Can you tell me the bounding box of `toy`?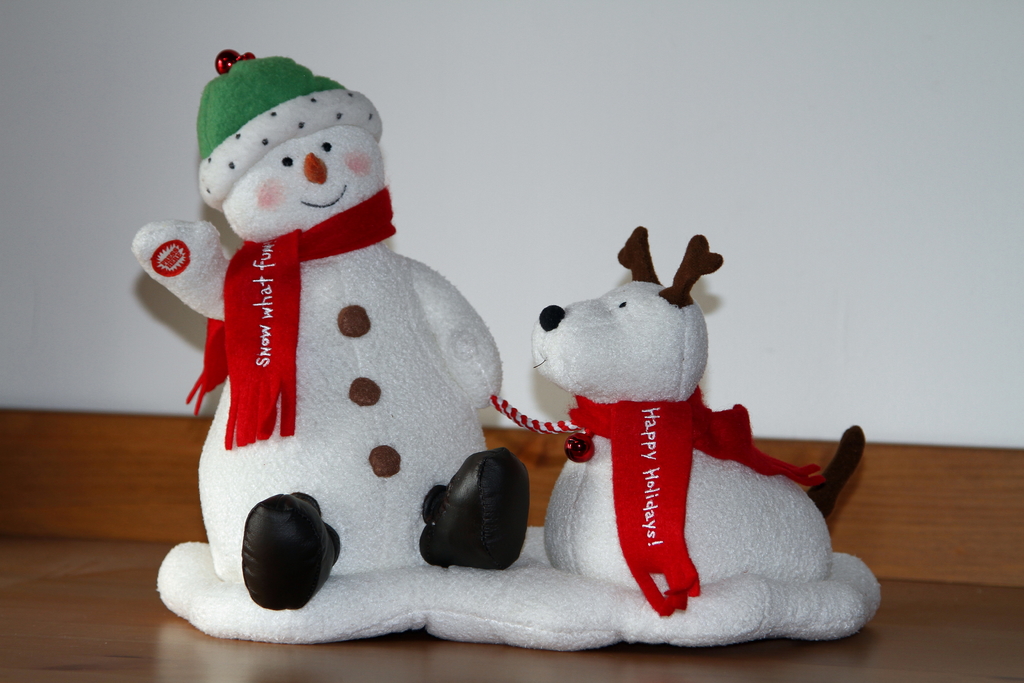
Rect(124, 46, 883, 645).
